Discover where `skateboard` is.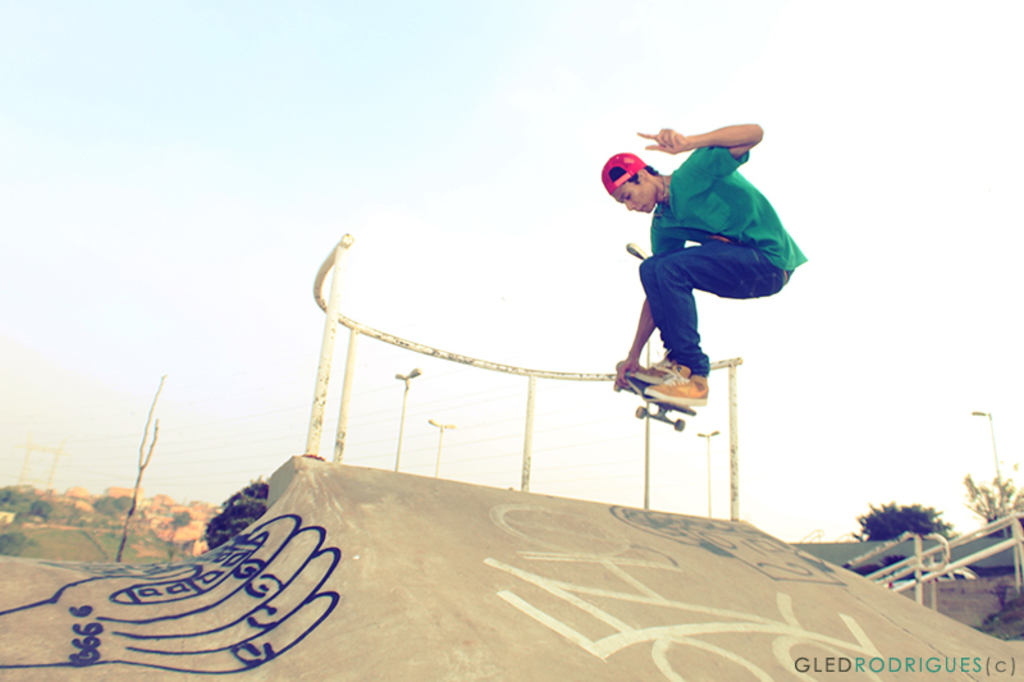
Discovered at 611 369 692 434.
